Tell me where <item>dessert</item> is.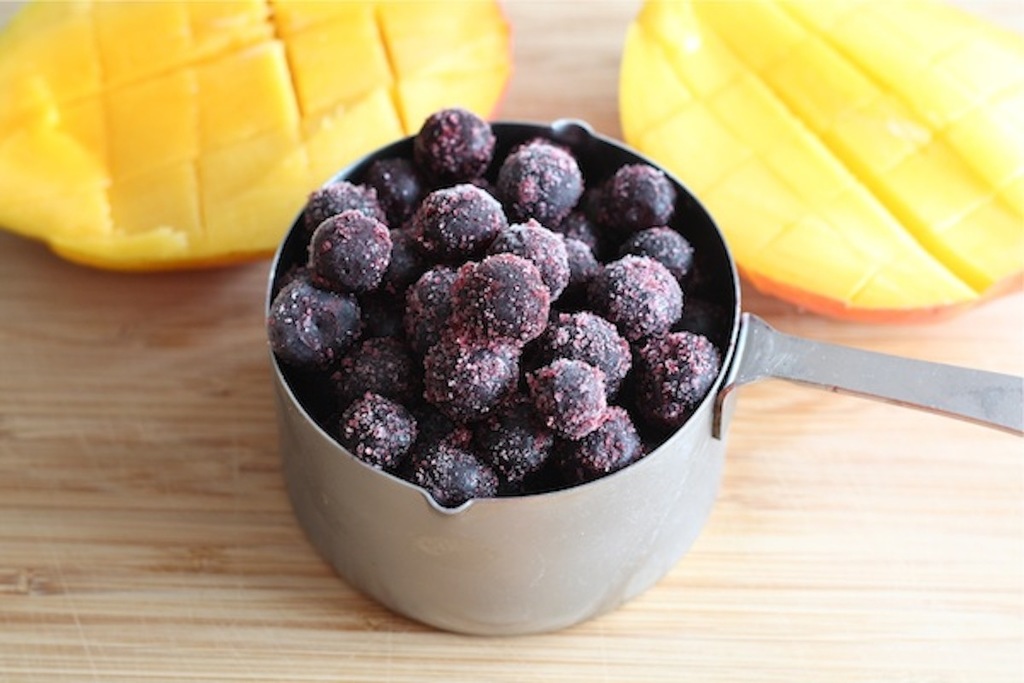
<item>dessert</item> is at left=544, top=303, right=636, bottom=375.
